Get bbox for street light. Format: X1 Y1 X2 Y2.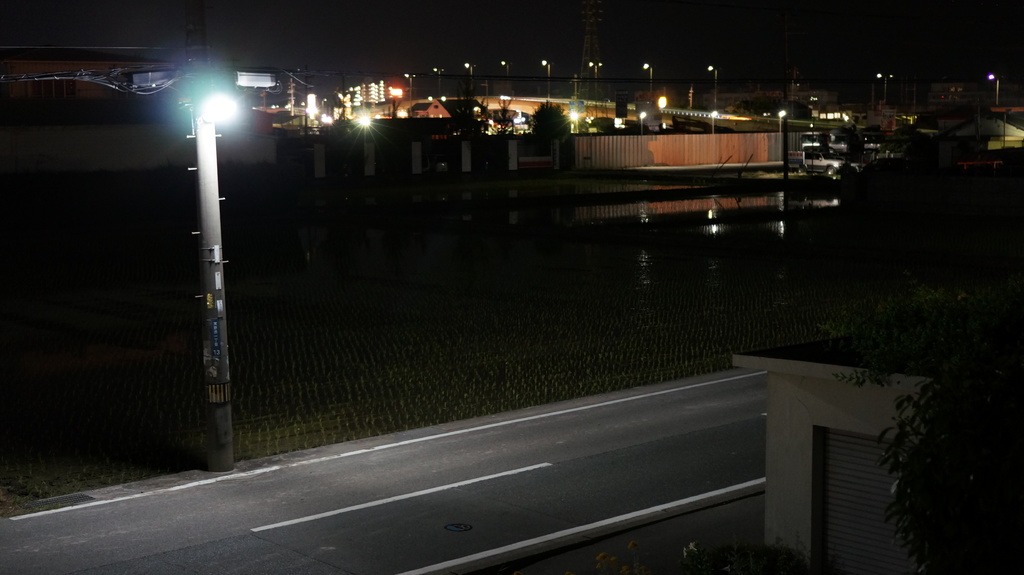
586 61 601 102.
